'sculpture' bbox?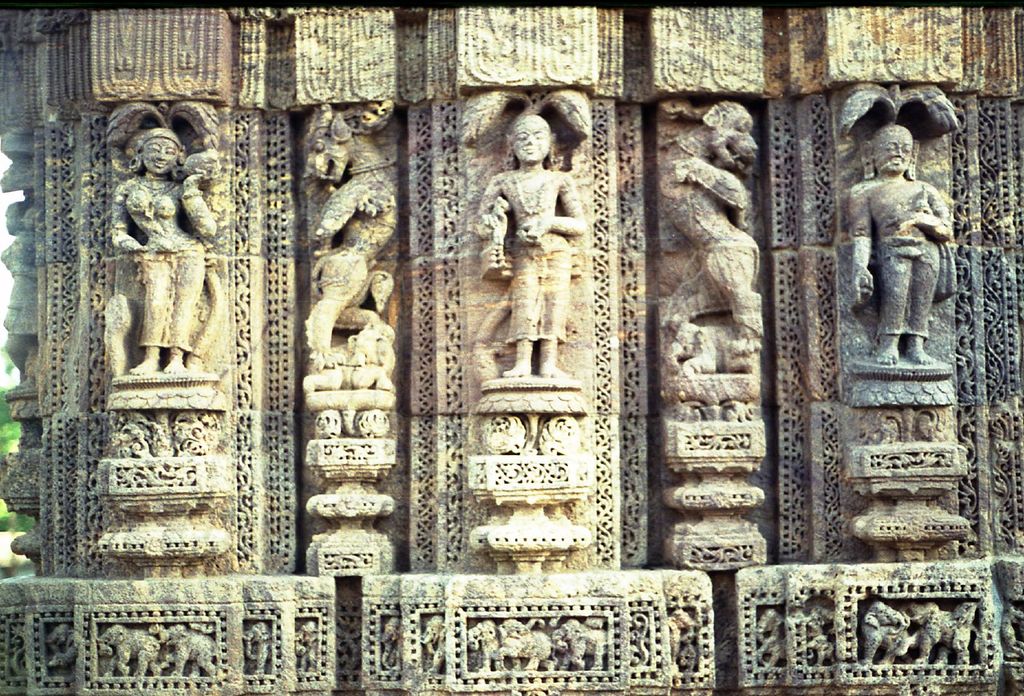
(left=236, top=625, right=282, bottom=674)
